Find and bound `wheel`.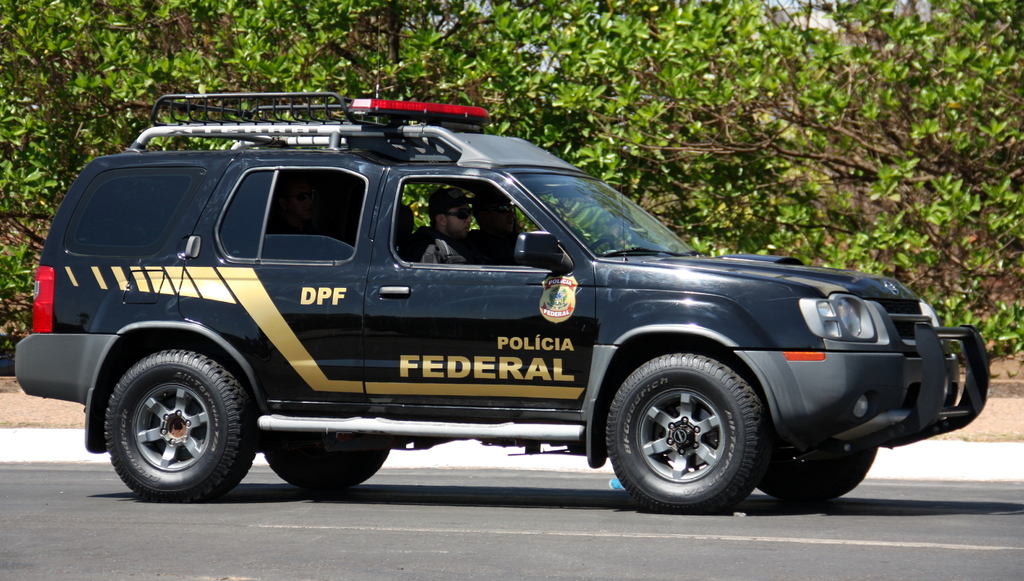
Bound: 607:358:767:498.
